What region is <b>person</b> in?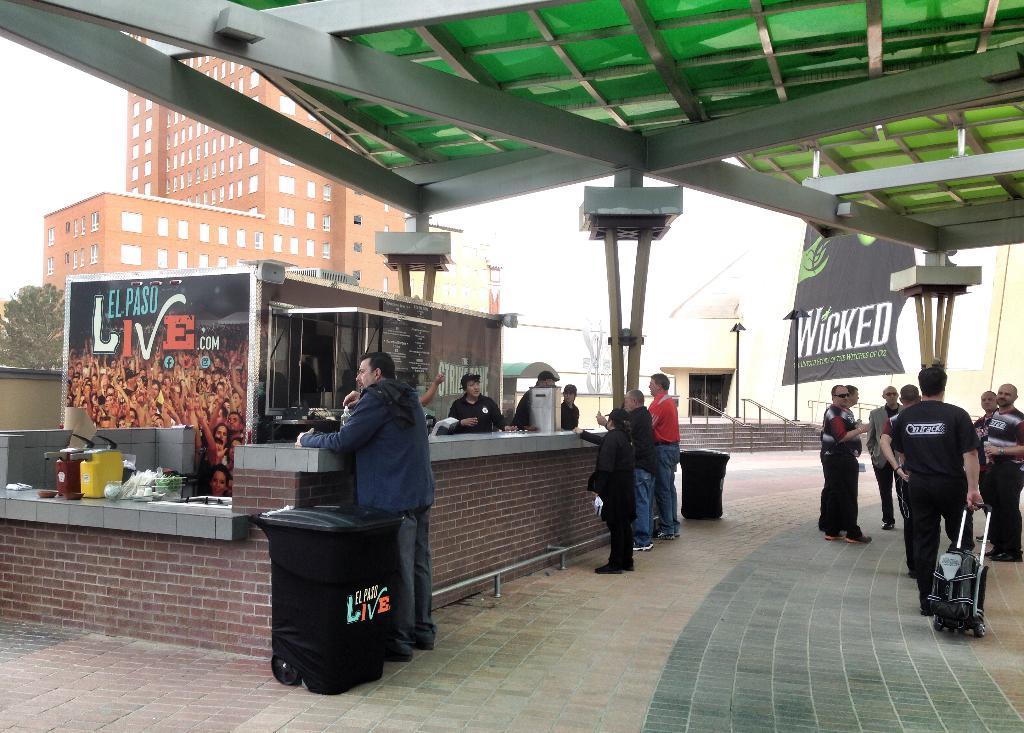
<bbox>507, 366, 559, 434</bbox>.
